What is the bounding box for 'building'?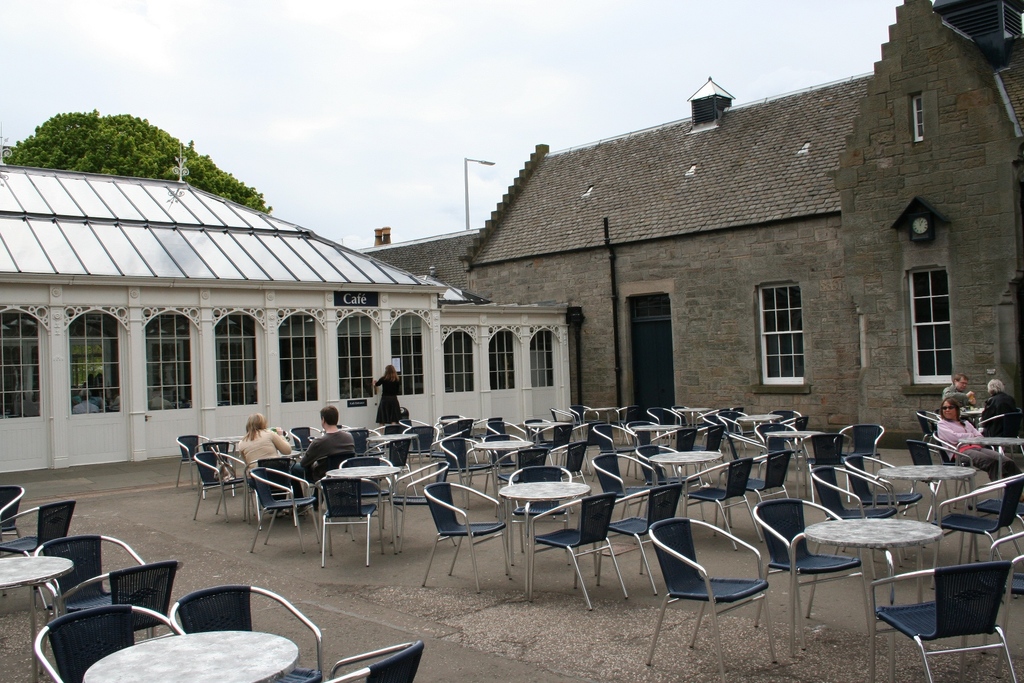
x1=360, y1=0, x2=1023, y2=454.
